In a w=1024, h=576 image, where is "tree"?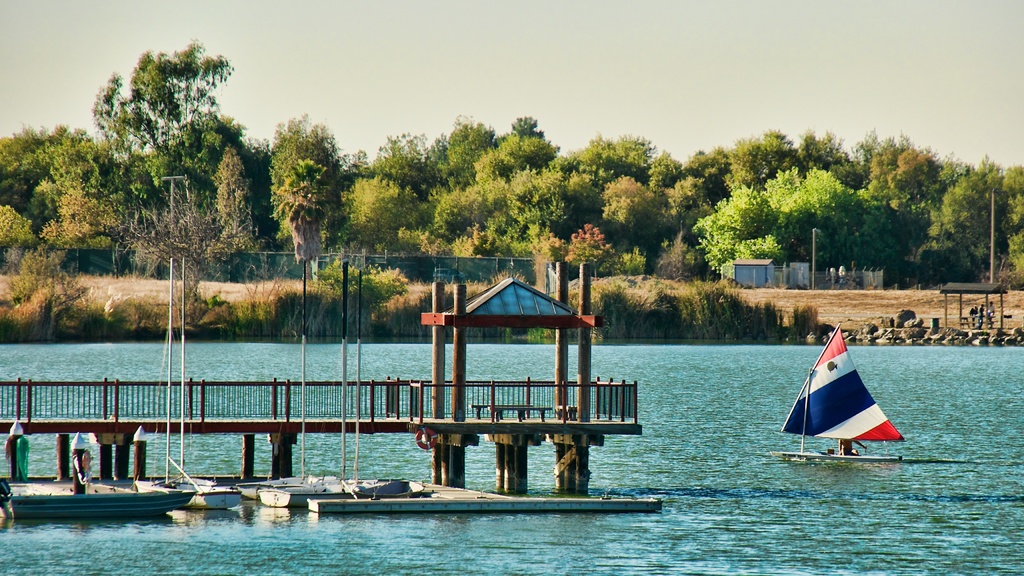
659/226/696/277.
